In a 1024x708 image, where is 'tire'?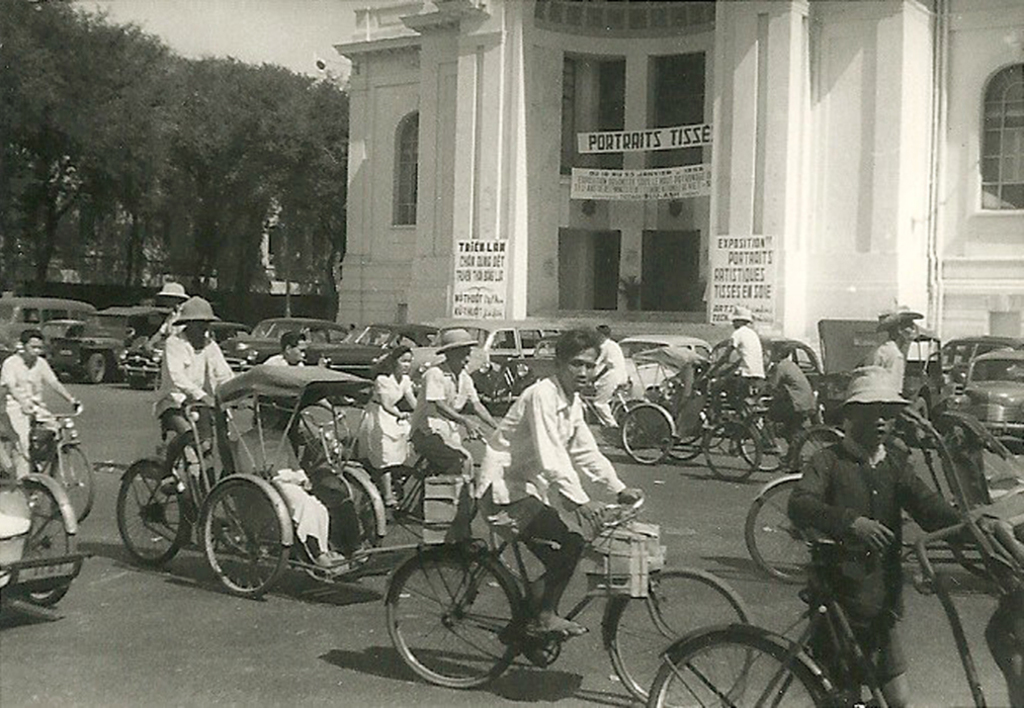
(x1=127, y1=374, x2=149, y2=390).
